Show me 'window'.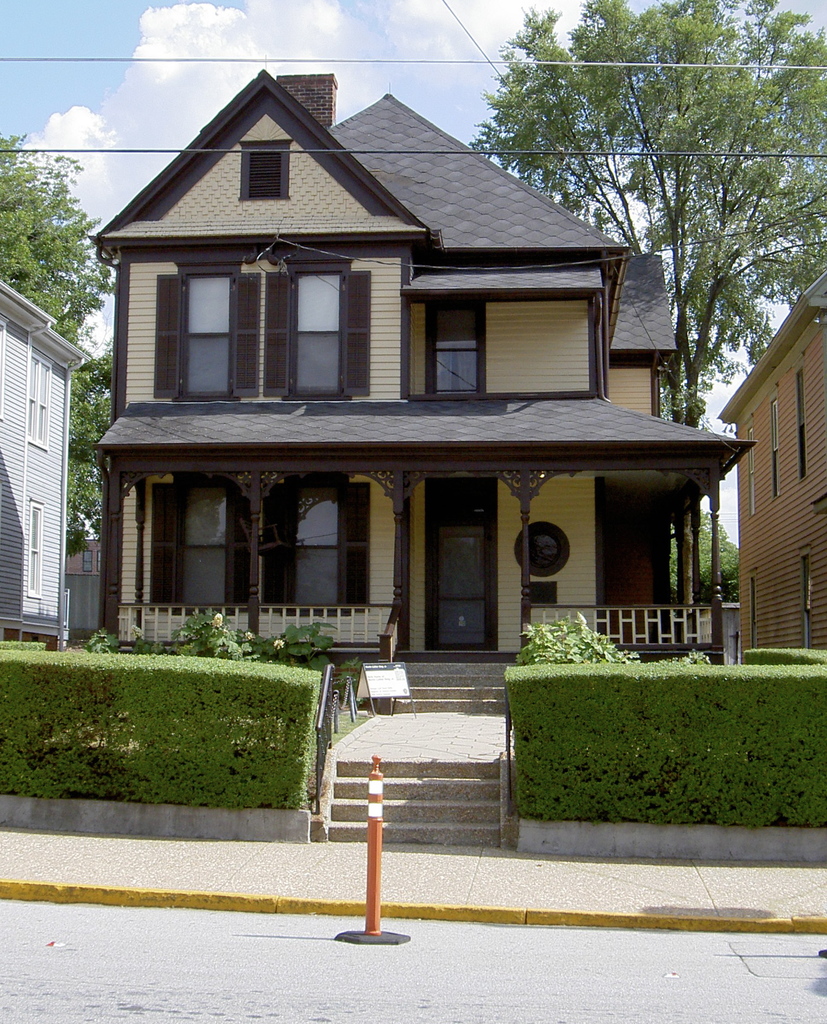
'window' is here: left=746, top=428, right=756, bottom=522.
